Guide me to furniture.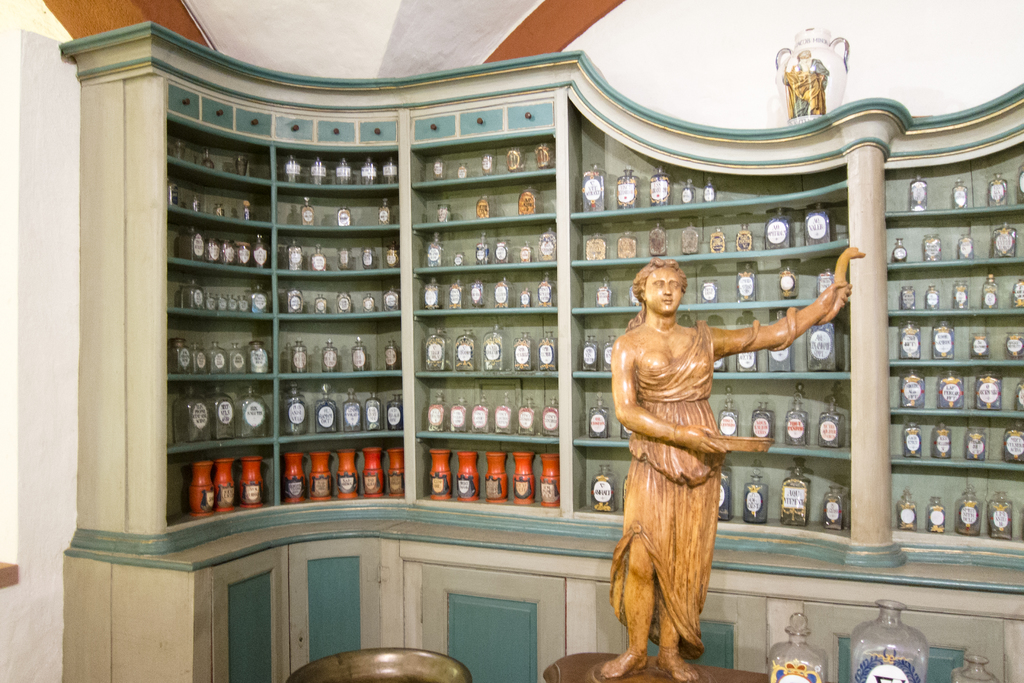
Guidance: crop(540, 650, 764, 682).
